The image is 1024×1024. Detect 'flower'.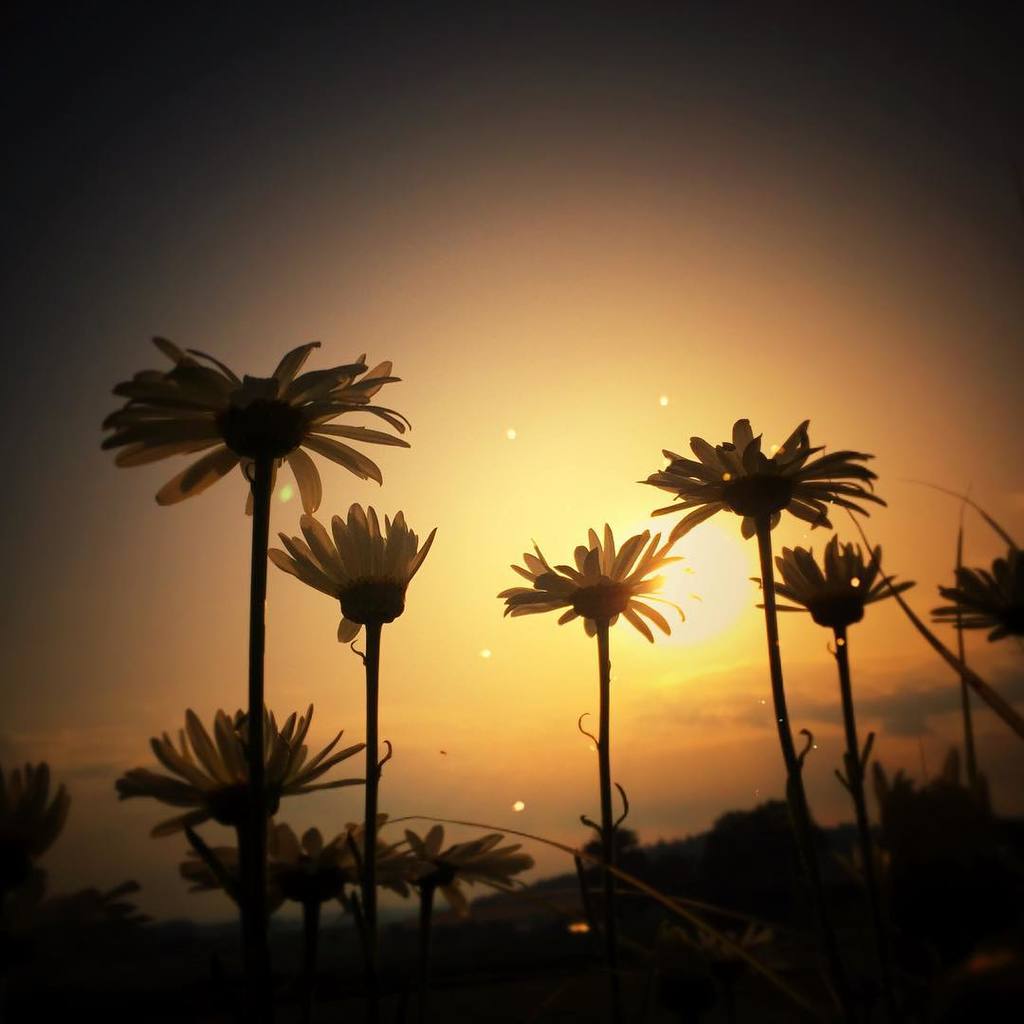
Detection: [92, 328, 436, 526].
